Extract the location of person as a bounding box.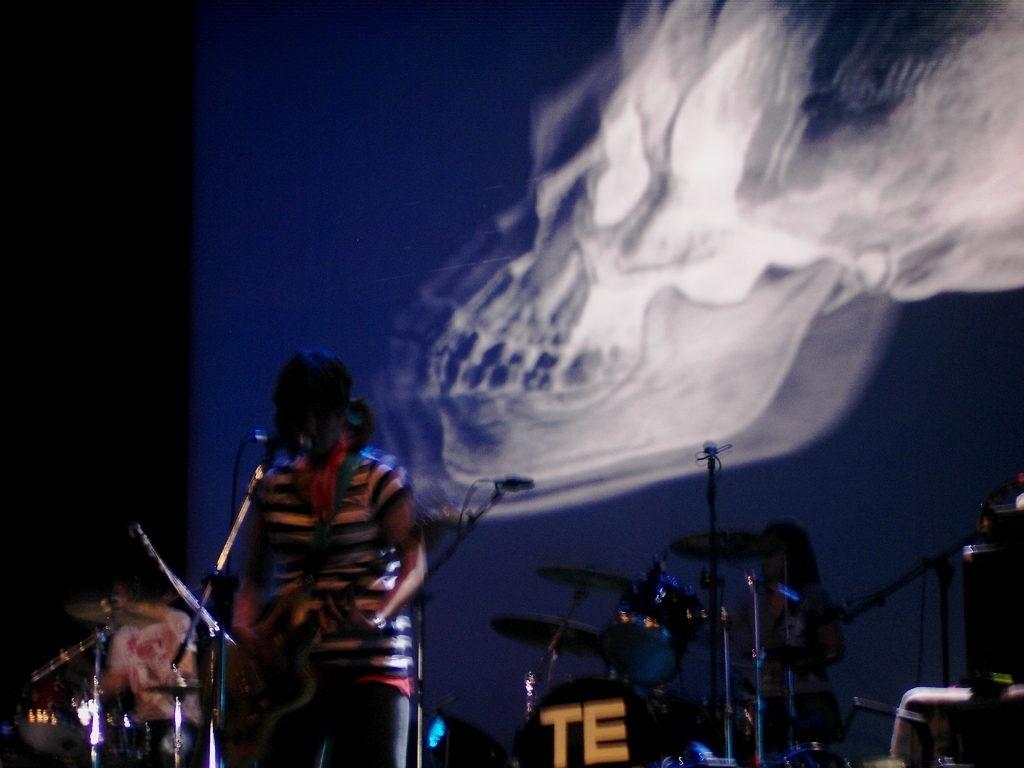
[left=232, top=350, right=428, bottom=767].
